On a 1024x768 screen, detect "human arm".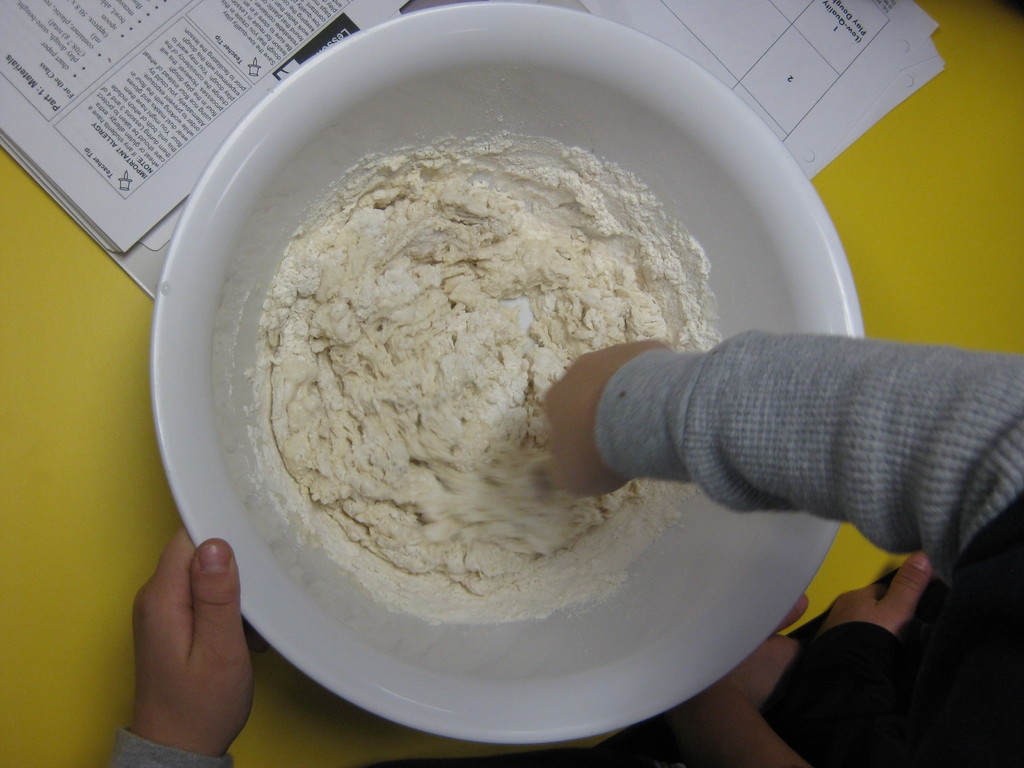
bbox(666, 593, 810, 767).
